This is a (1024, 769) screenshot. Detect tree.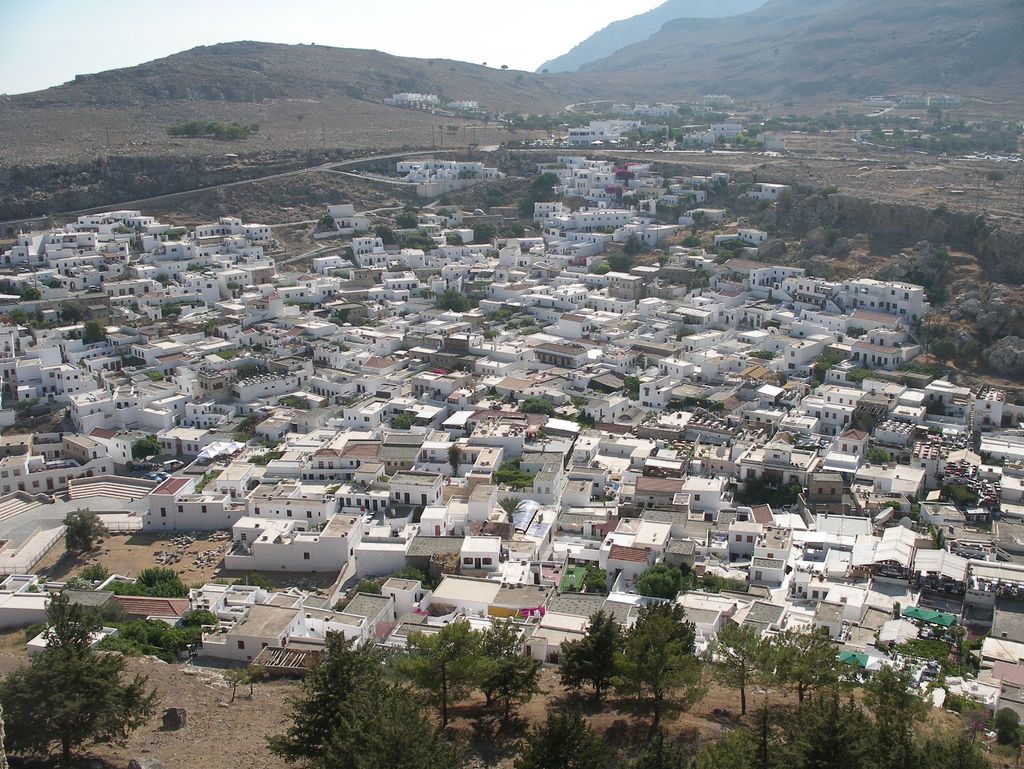
<bbox>0, 638, 162, 768</bbox>.
